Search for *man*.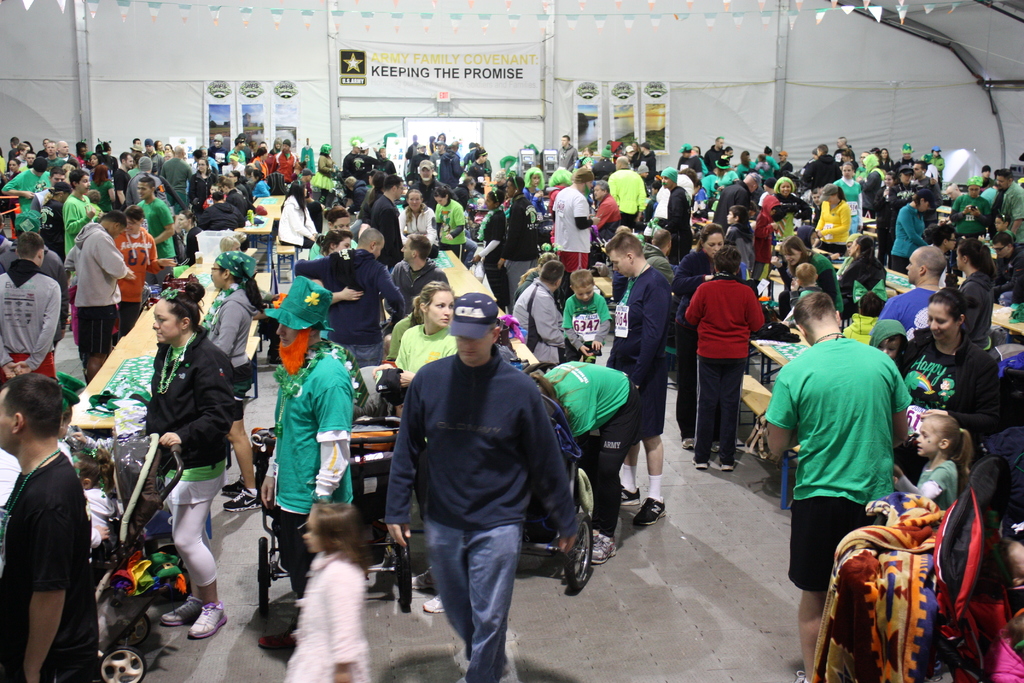
Found at region(71, 210, 134, 381).
